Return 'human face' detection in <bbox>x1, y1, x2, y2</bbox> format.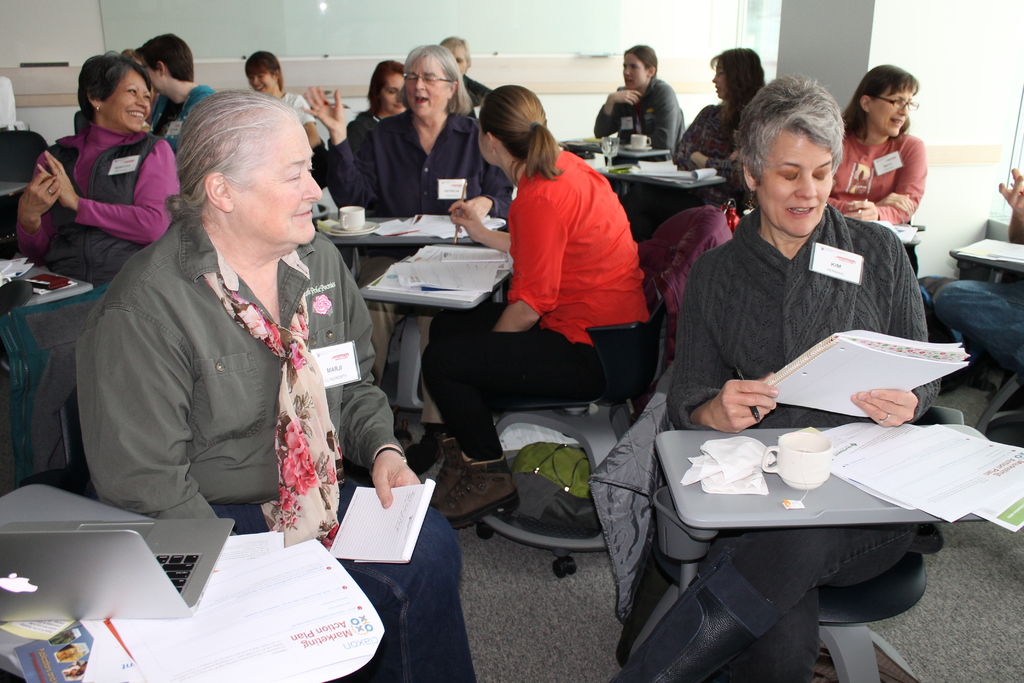
<bbox>246, 64, 273, 94</bbox>.
